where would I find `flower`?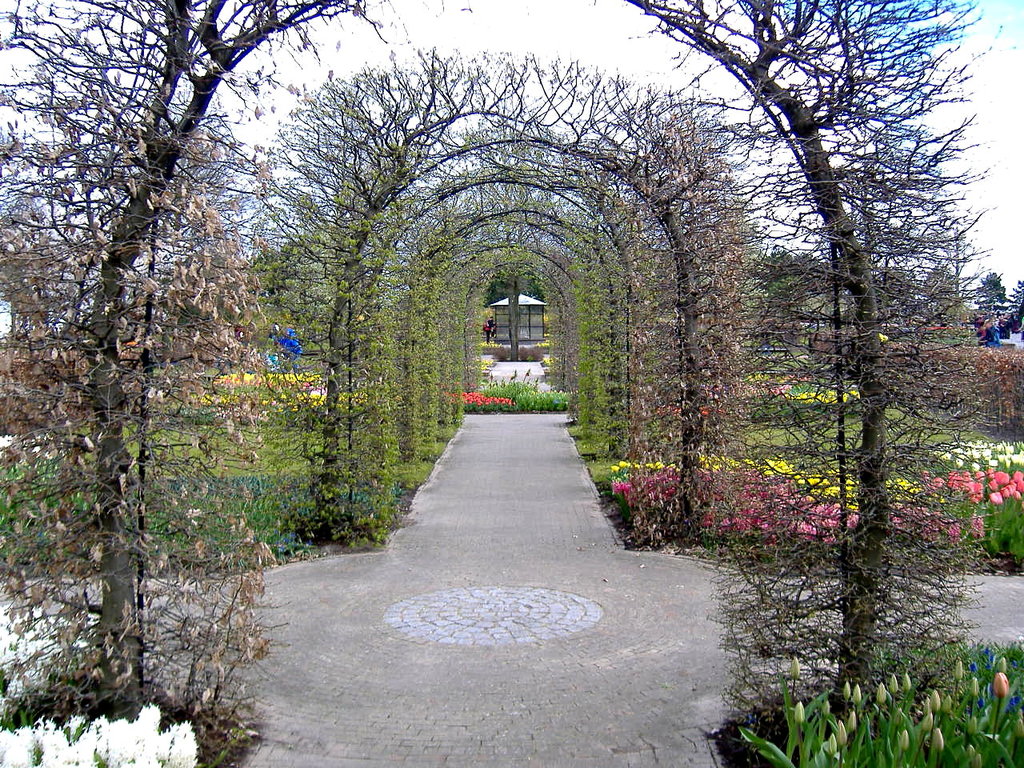
At <box>991,490,1005,506</box>.
